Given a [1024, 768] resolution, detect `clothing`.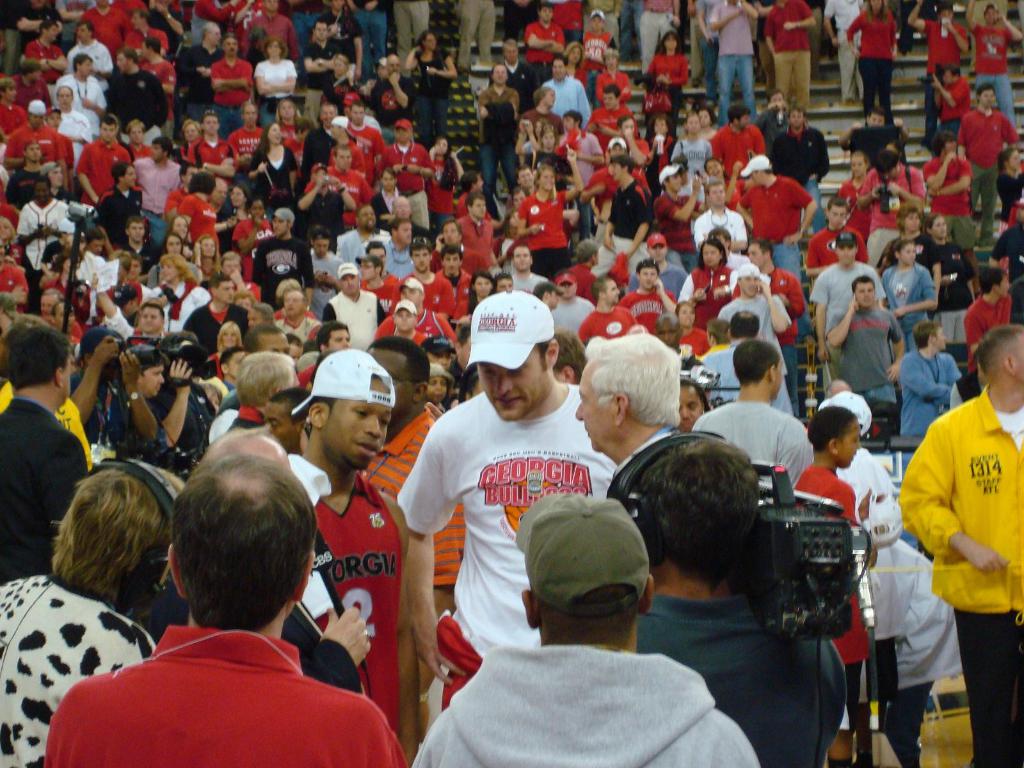
[left=765, top=269, right=804, bottom=414].
